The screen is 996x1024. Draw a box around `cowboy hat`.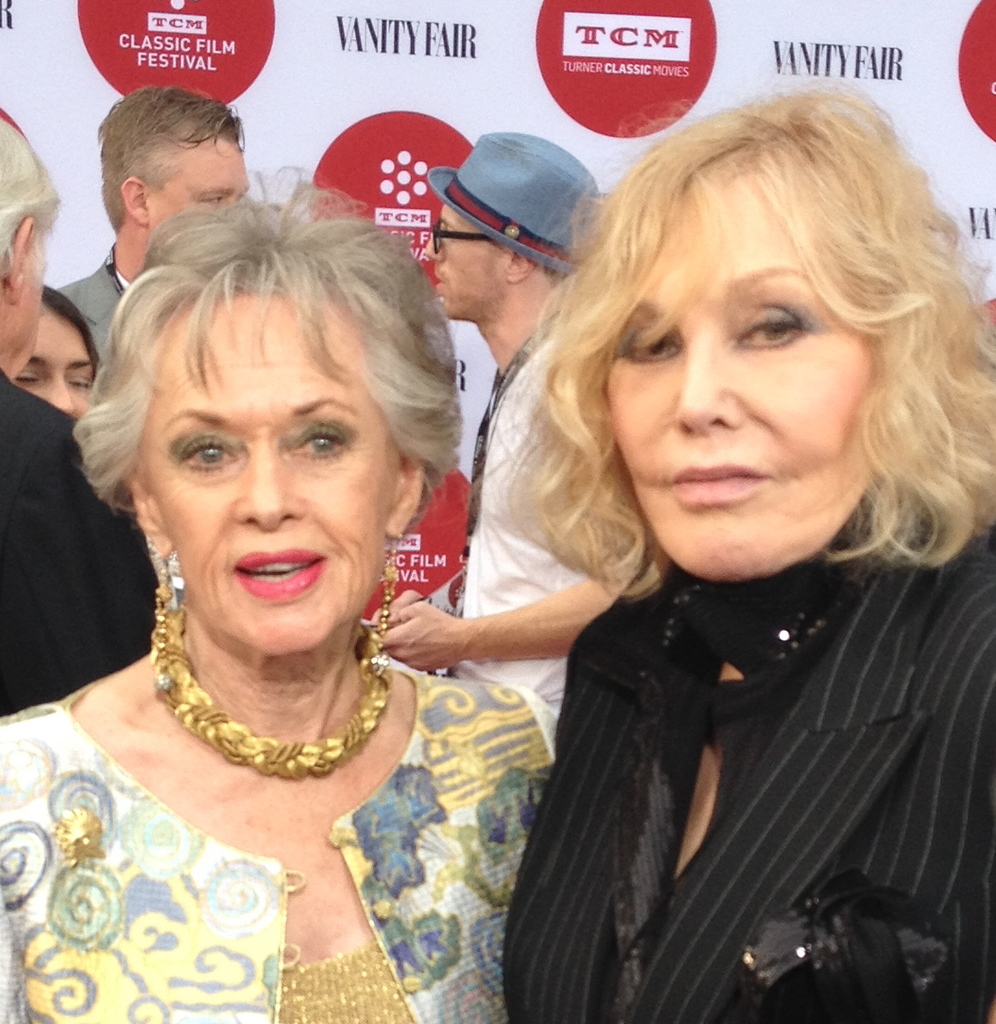
[x1=428, y1=130, x2=597, y2=275].
